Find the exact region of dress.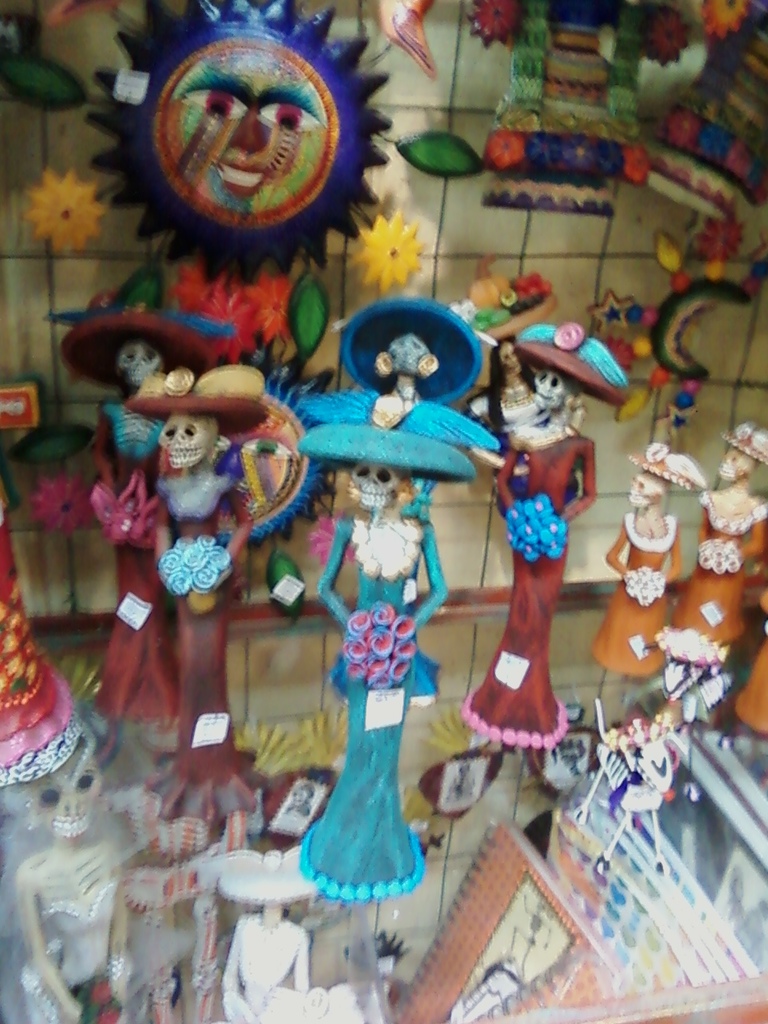
Exact region: rect(312, 506, 456, 896).
